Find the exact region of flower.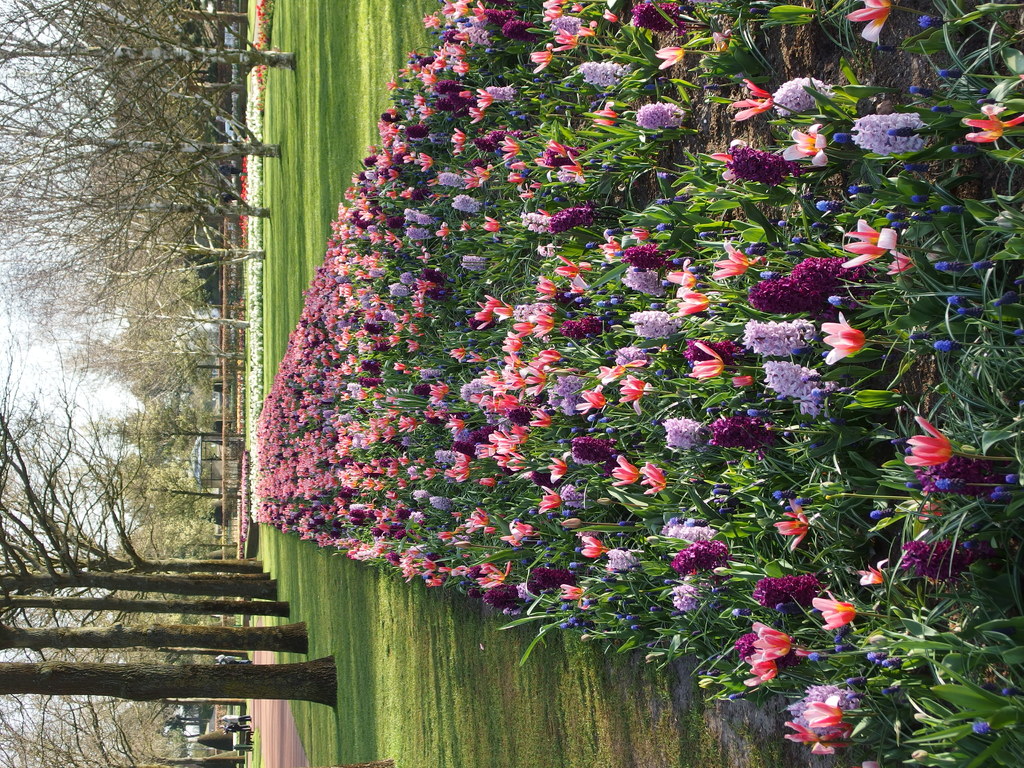
Exact region: <region>908, 417, 952, 466</region>.
